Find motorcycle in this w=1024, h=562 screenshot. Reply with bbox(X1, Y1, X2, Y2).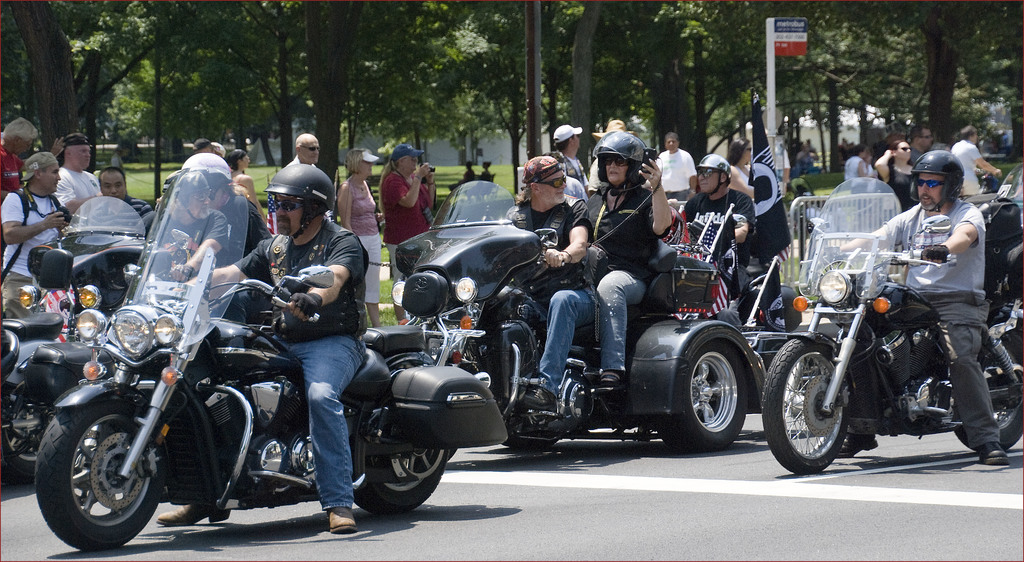
bbox(33, 154, 520, 549).
